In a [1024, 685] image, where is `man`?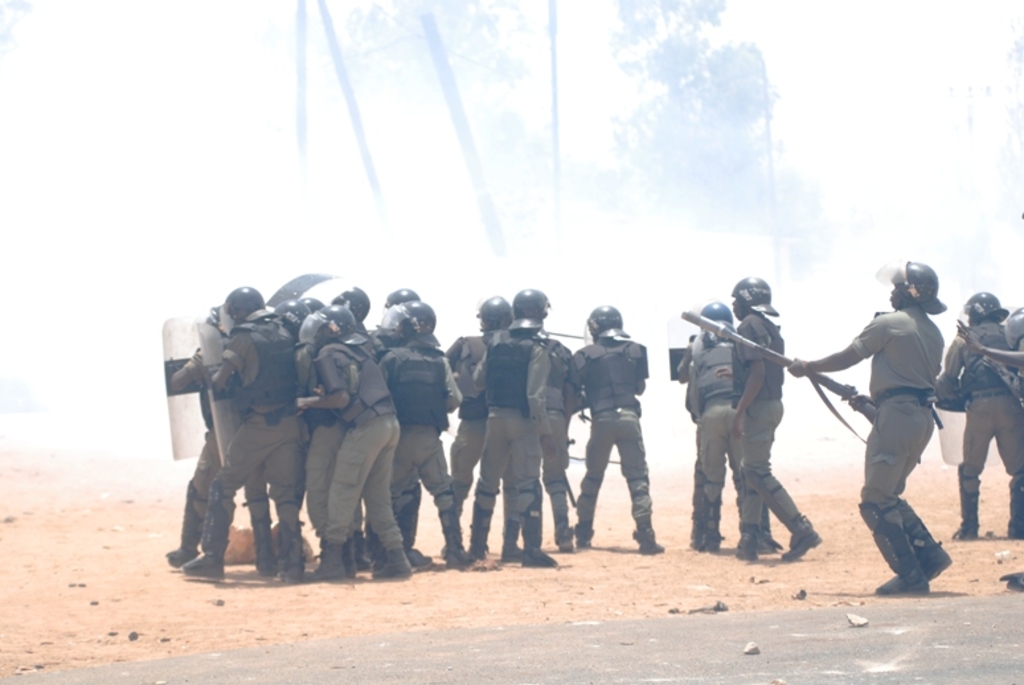
select_region(415, 300, 446, 344).
